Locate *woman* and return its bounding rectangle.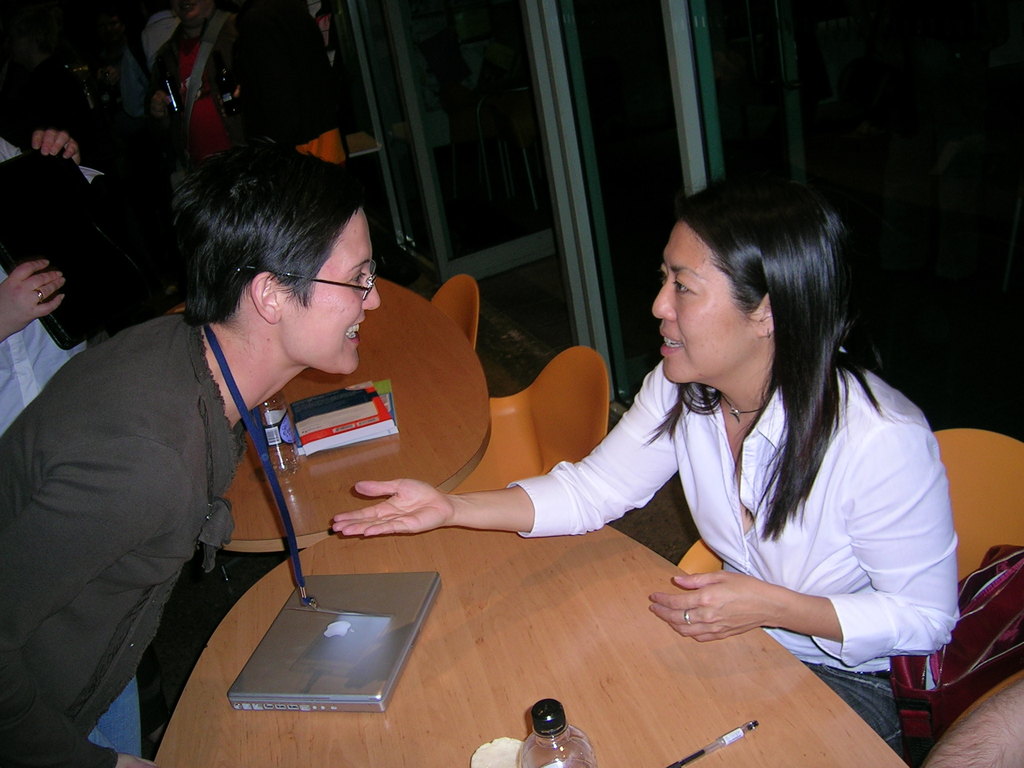
x1=0 y1=139 x2=382 y2=767.
